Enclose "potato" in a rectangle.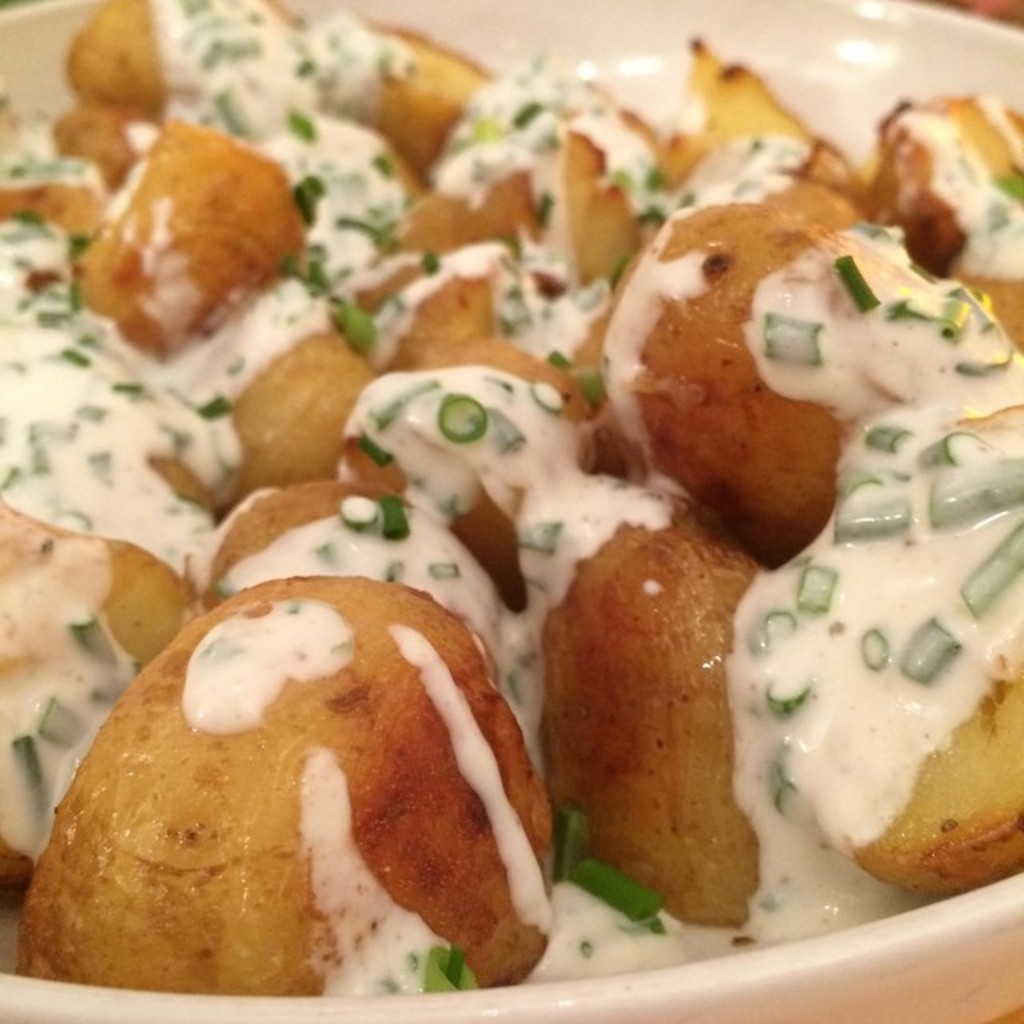
box(14, 573, 555, 997).
